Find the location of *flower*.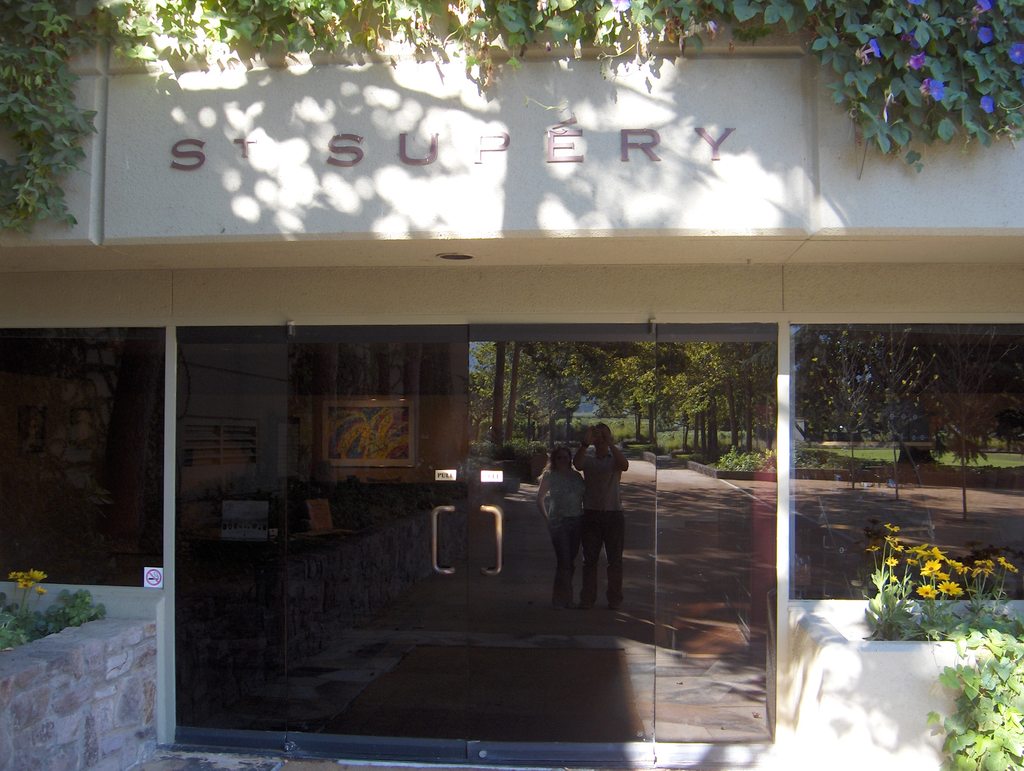
Location: 977:26:998:47.
